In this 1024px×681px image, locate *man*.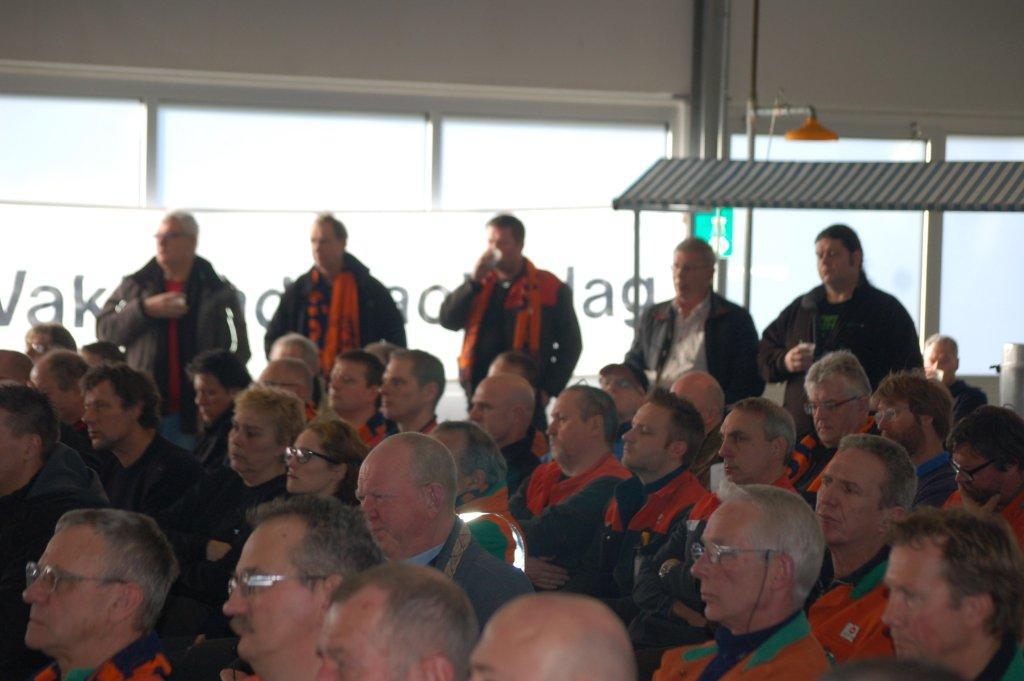
Bounding box: {"left": 261, "top": 210, "right": 410, "bottom": 358}.
